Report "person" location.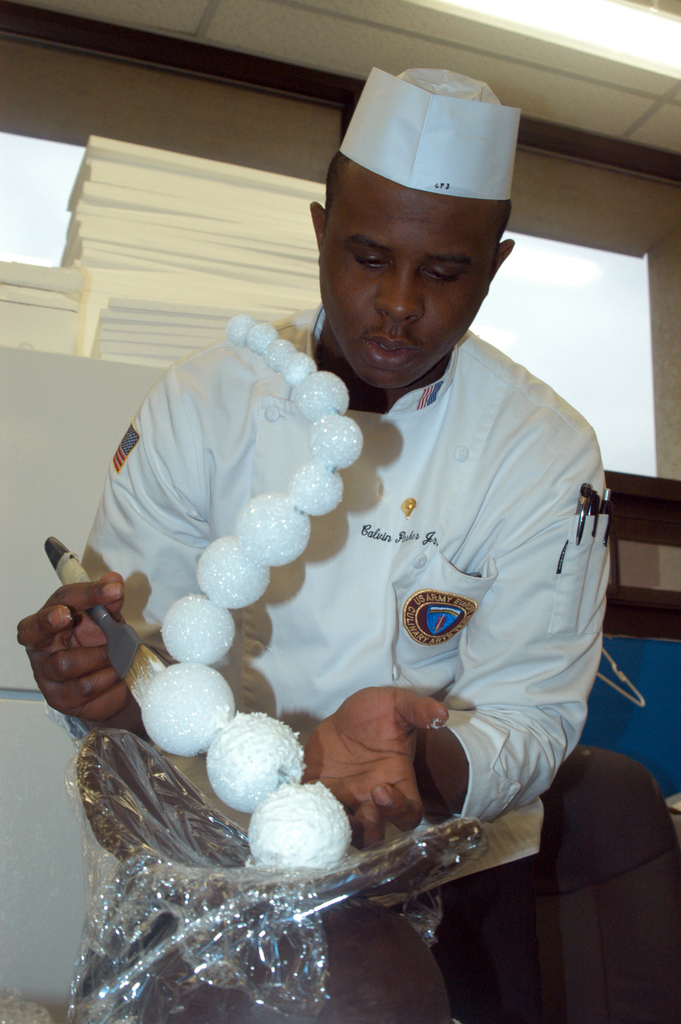
Report: box(6, 66, 612, 927).
